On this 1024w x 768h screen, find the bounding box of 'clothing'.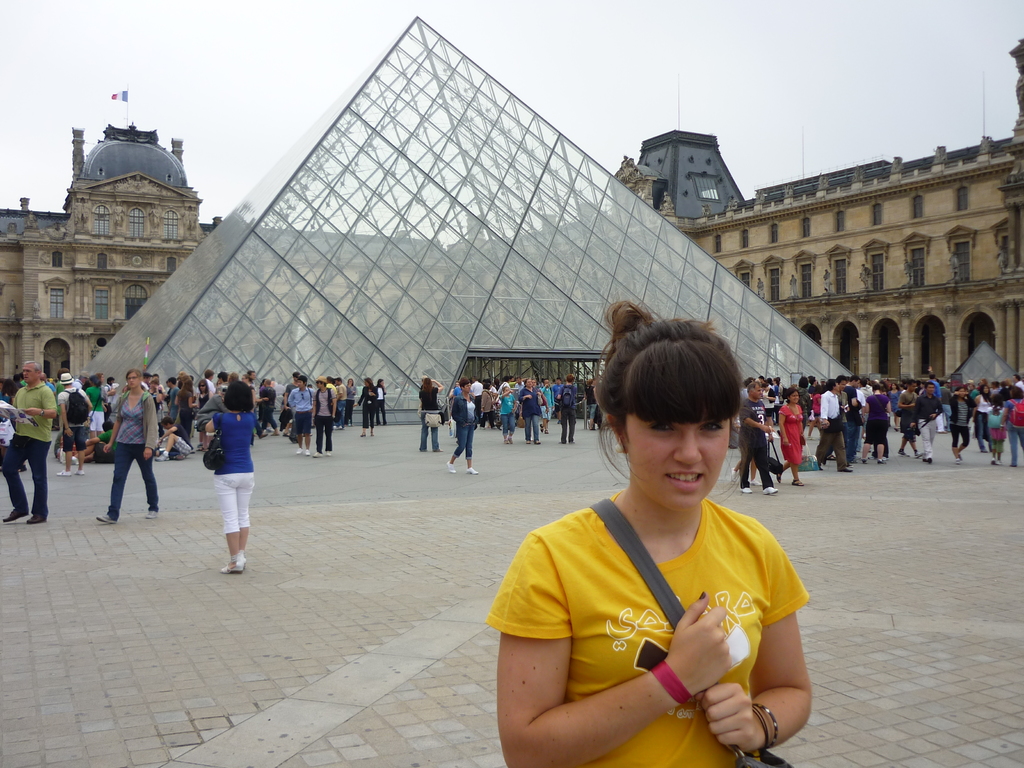
Bounding box: left=1009, top=399, right=1023, bottom=462.
